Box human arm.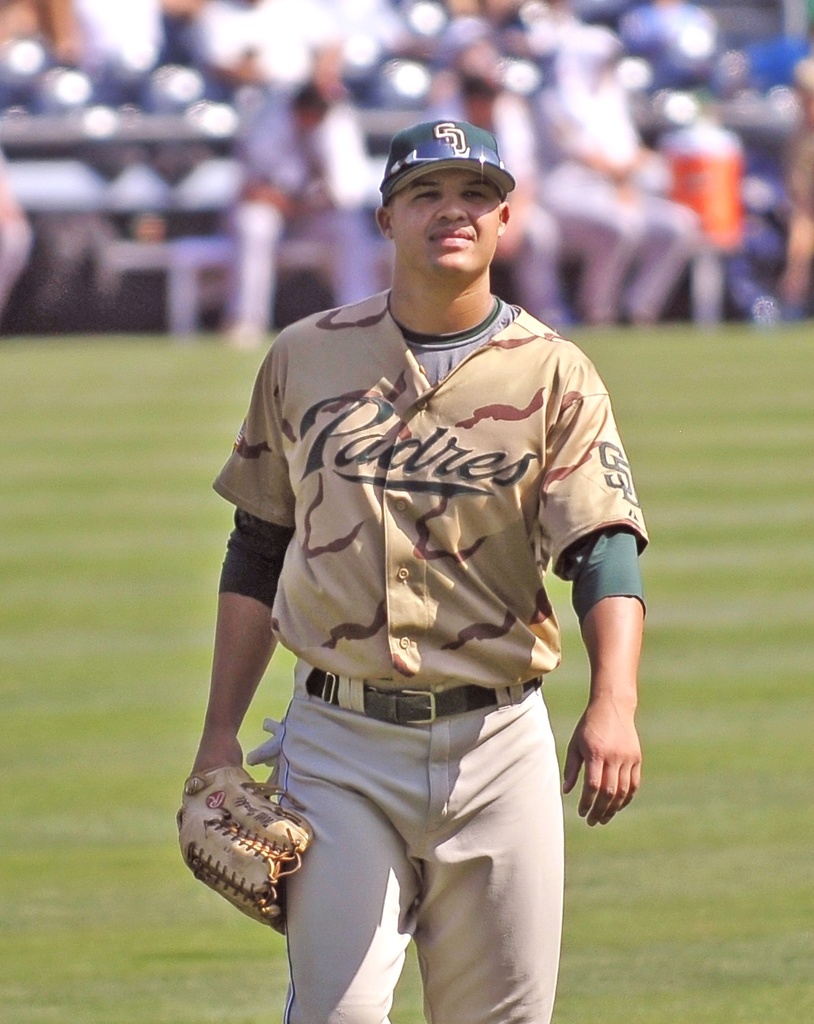
<region>179, 534, 299, 797</region>.
